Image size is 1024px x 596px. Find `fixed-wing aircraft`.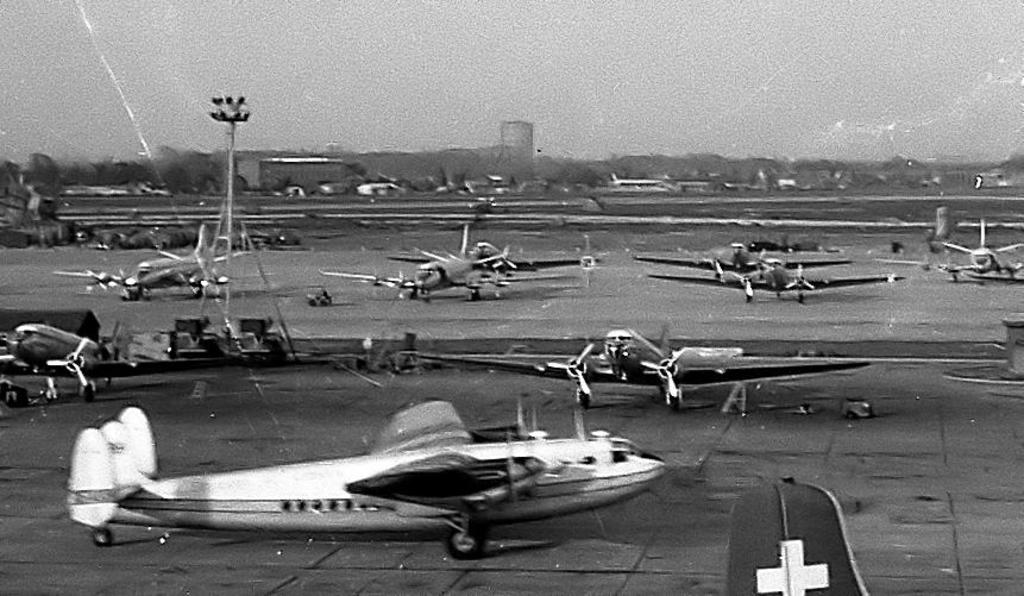
<box>646,255,903,303</box>.
